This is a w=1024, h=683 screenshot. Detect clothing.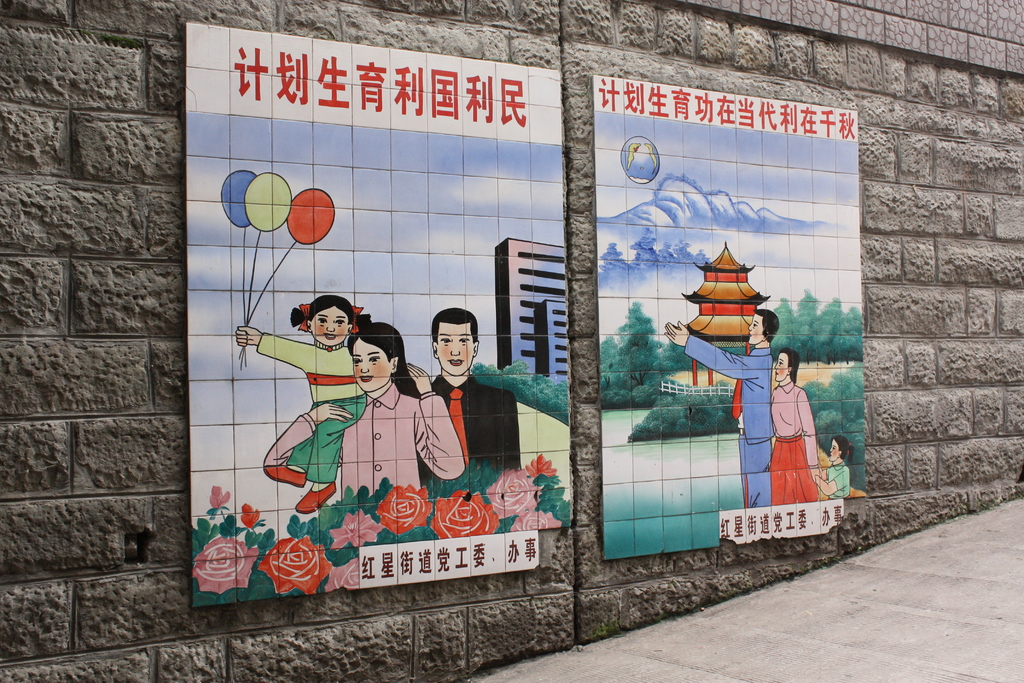
(left=685, top=332, right=778, bottom=506).
